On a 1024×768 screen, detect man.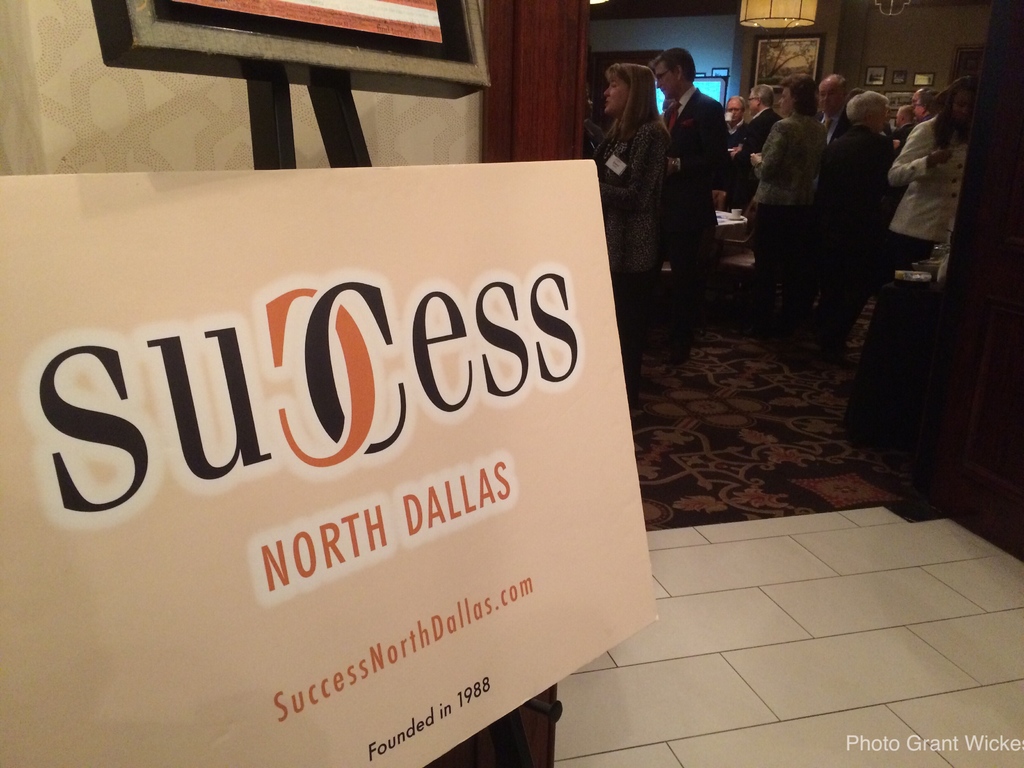
bbox(889, 91, 908, 152).
